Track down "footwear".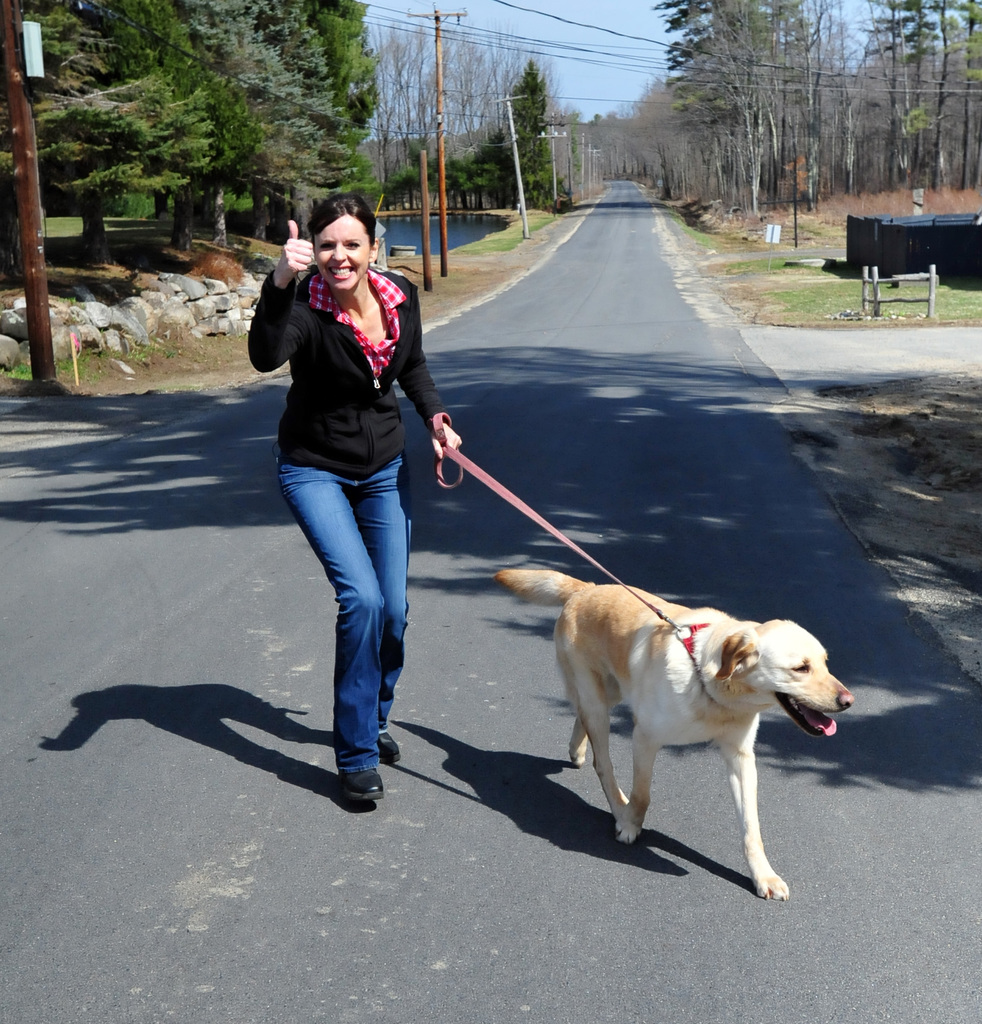
Tracked to (364,722,410,767).
